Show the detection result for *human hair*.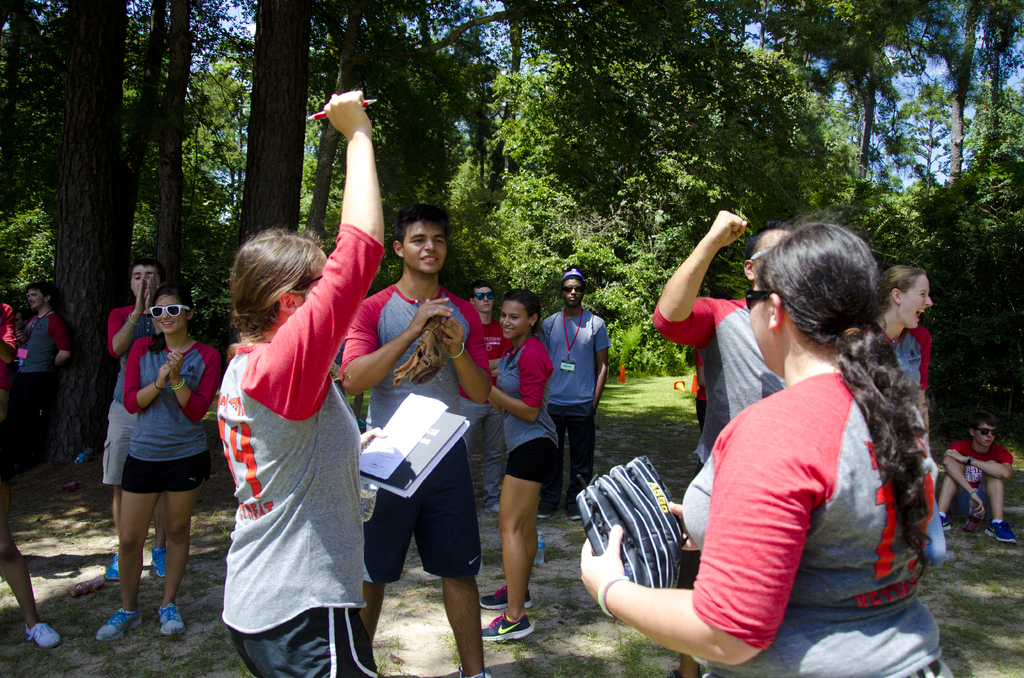
box=[879, 264, 927, 303].
